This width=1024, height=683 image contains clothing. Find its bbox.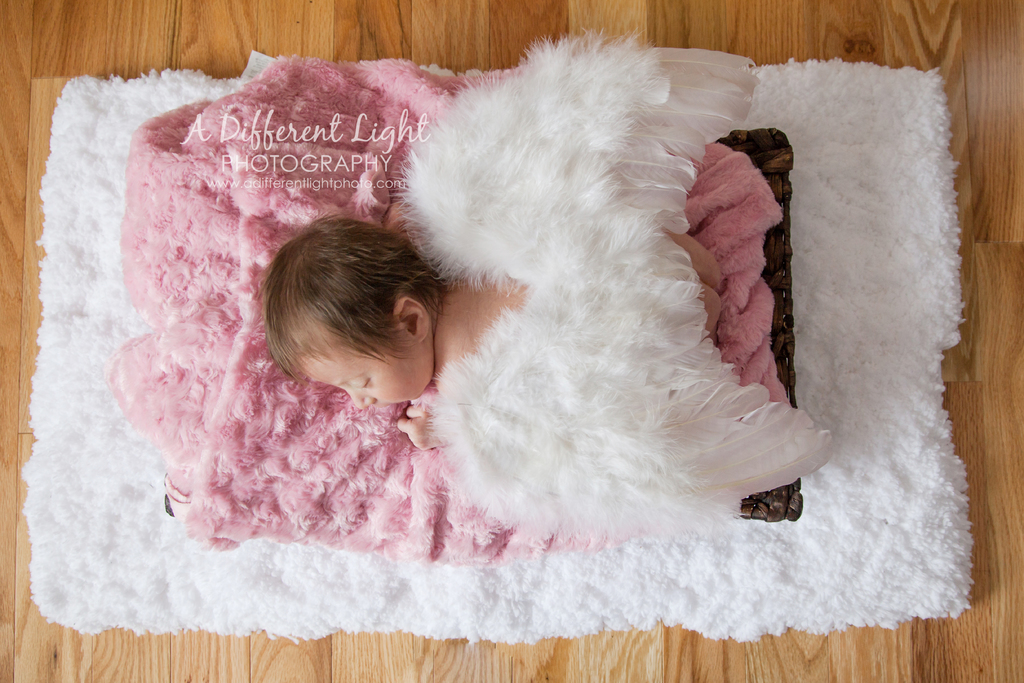
351 29 820 534.
